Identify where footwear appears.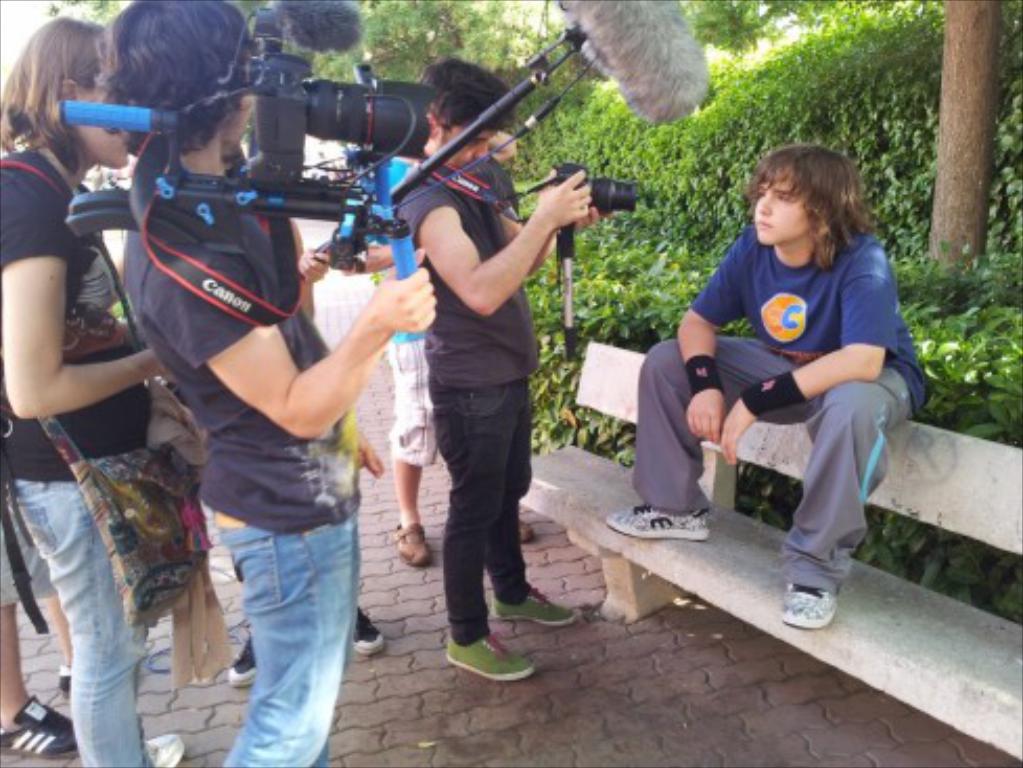
Appears at region(347, 598, 391, 653).
